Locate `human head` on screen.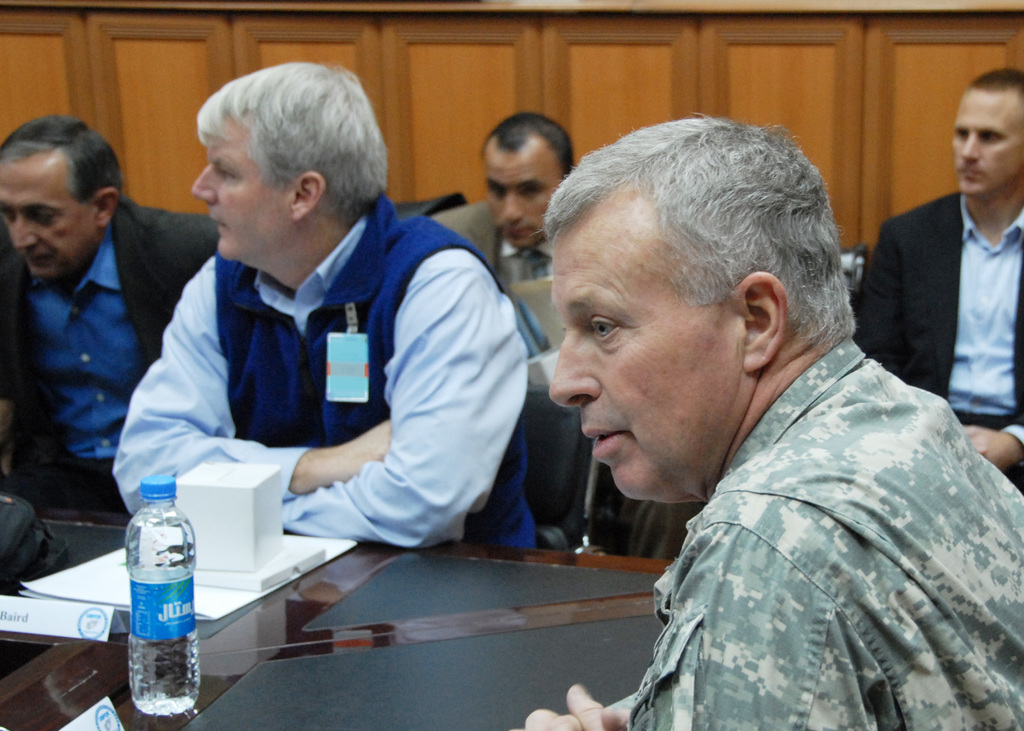
On screen at {"left": 950, "top": 66, "right": 1023, "bottom": 197}.
